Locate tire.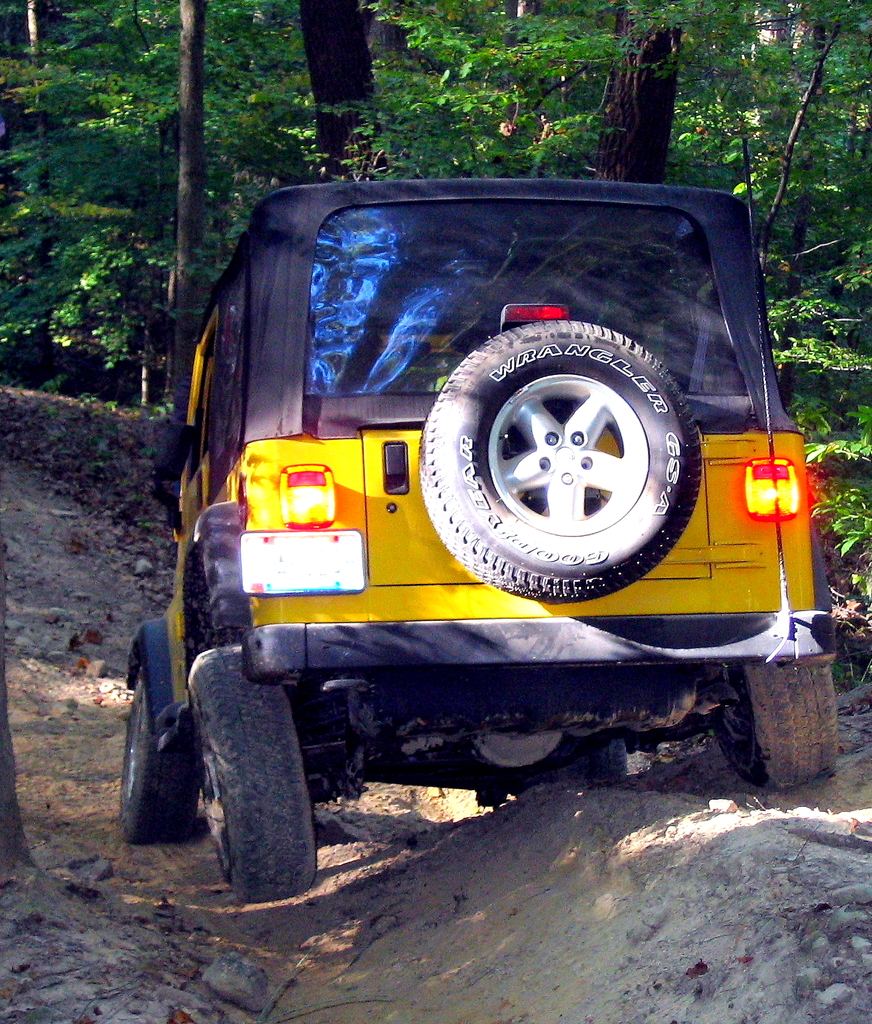
Bounding box: left=536, top=739, right=629, bottom=790.
